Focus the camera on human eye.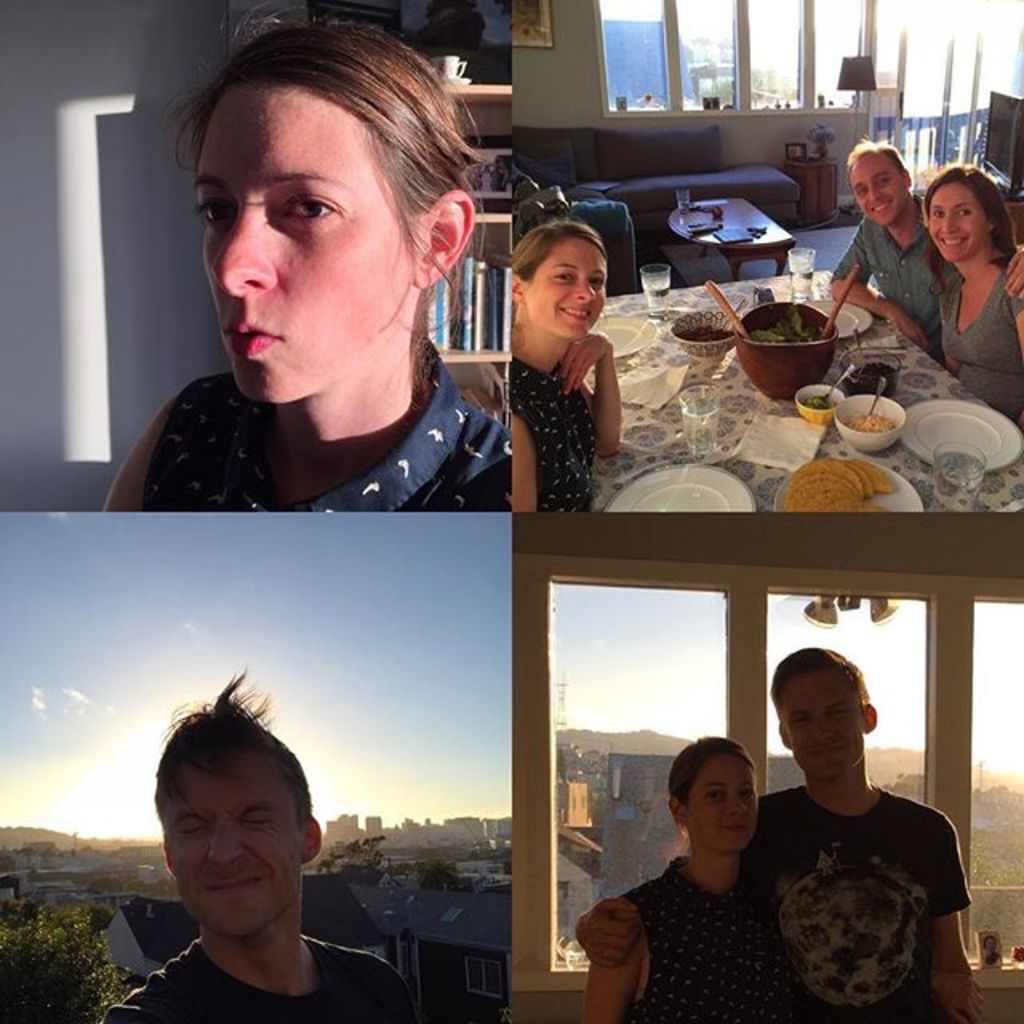
Focus region: [left=739, top=786, right=760, bottom=798].
